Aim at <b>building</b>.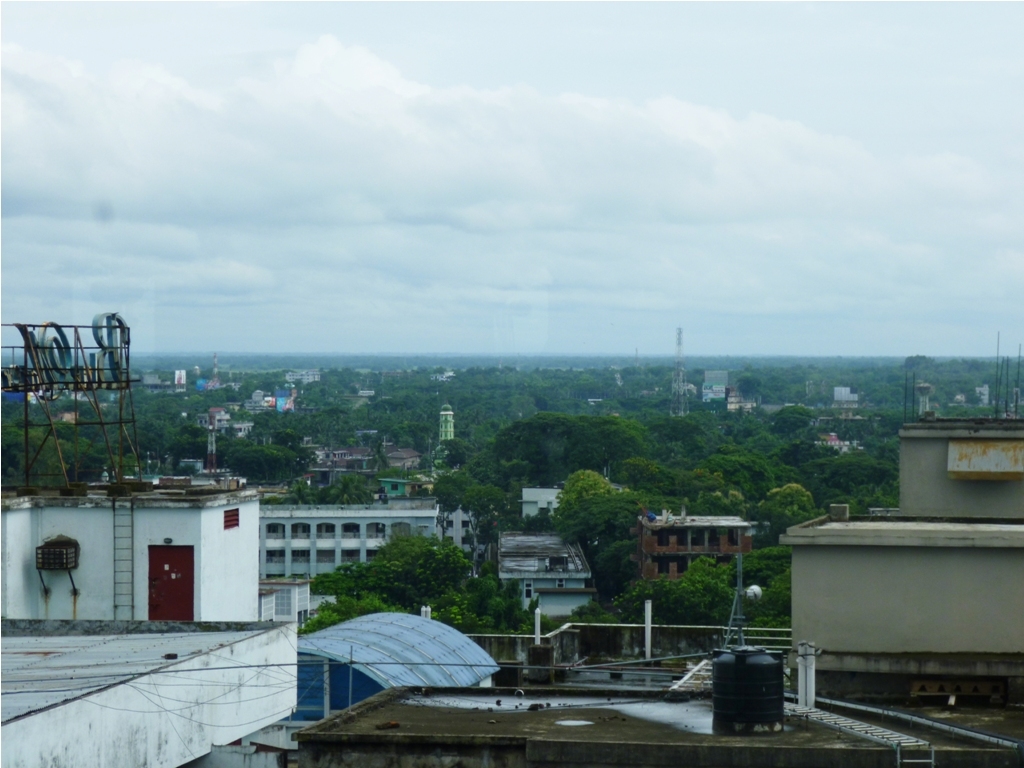
Aimed at detection(0, 470, 261, 622).
